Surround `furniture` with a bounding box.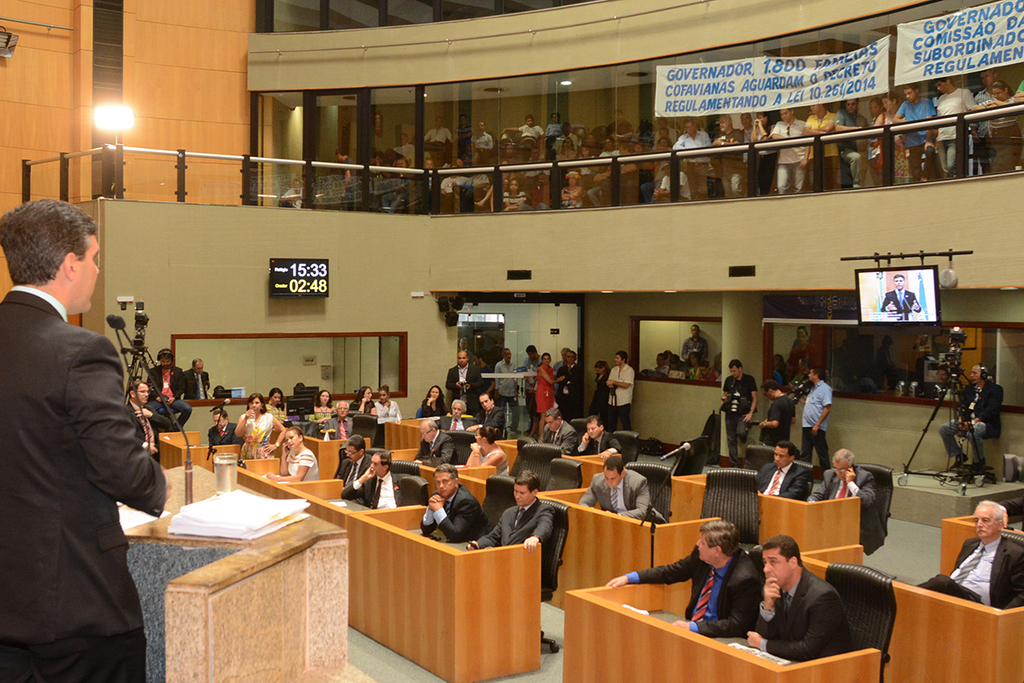
locate(481, 370, 535, 438).
